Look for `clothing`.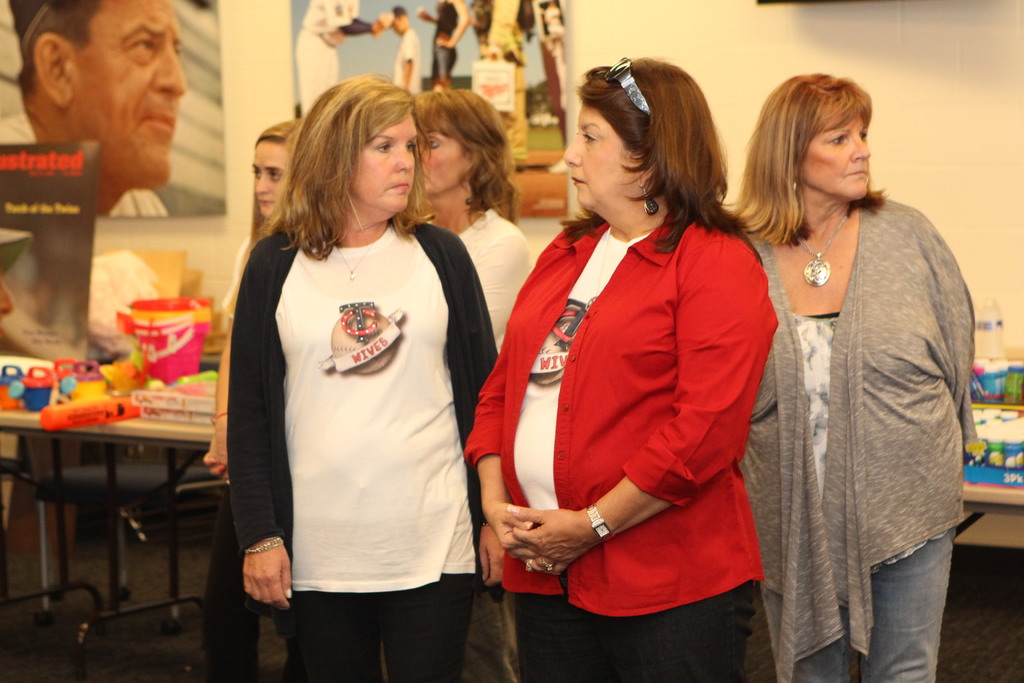
Found: [left=472, top=0, right=531, bottom=150].
